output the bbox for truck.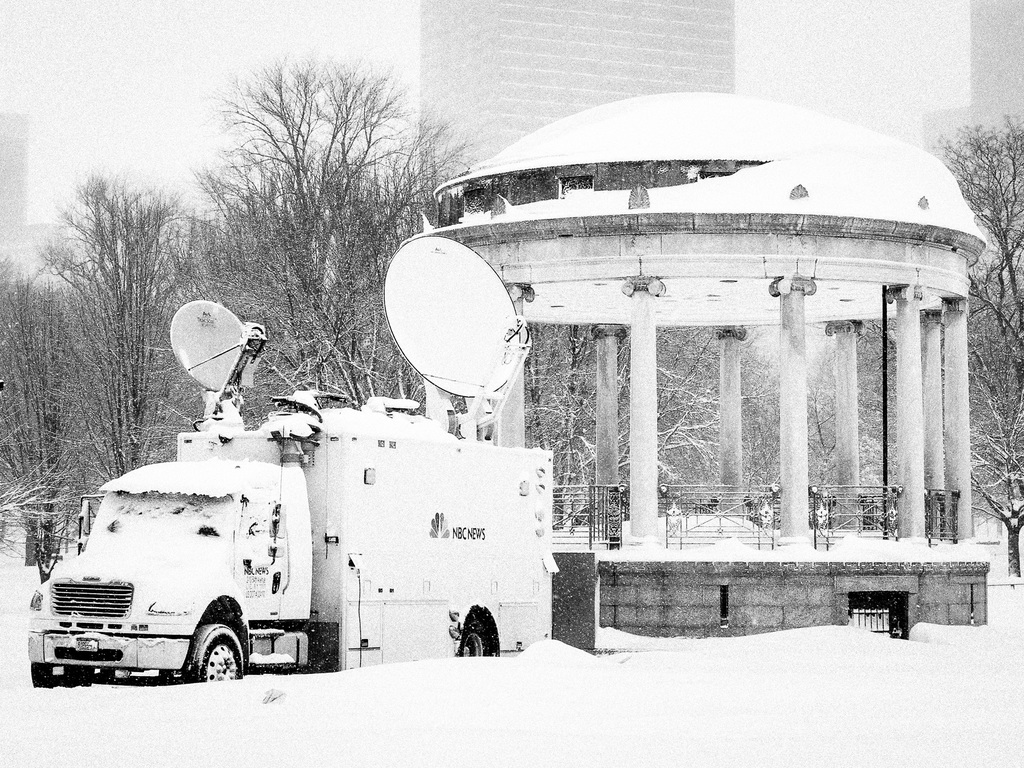
<region>42, 382, 554, 689</region>.
